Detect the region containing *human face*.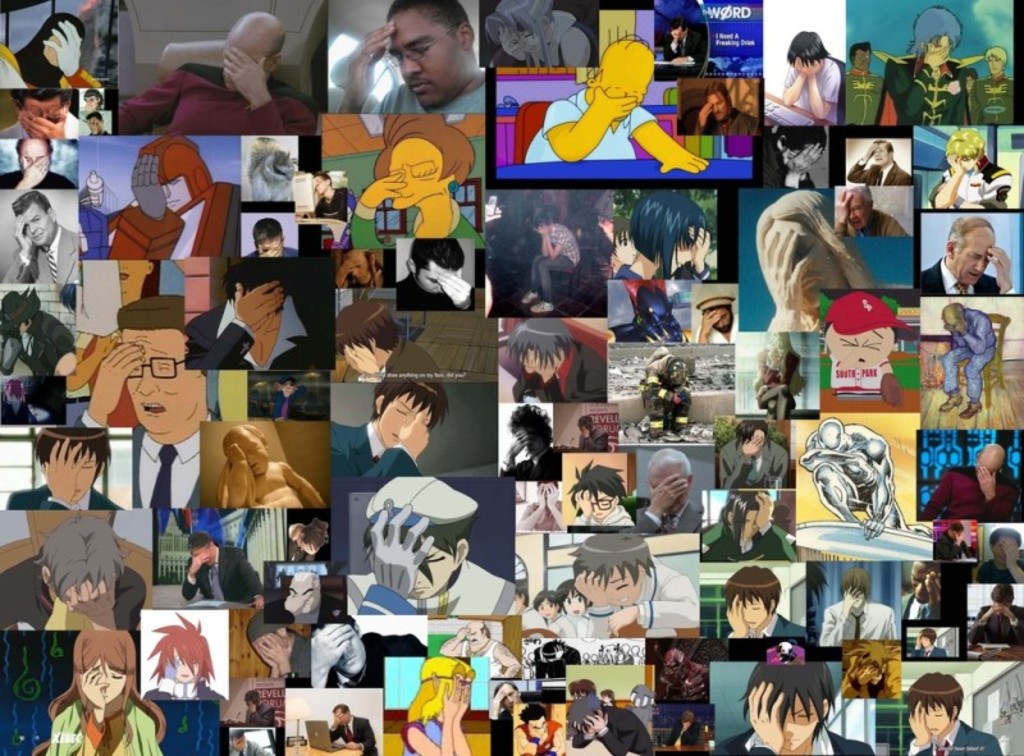
521/345/558/381.
